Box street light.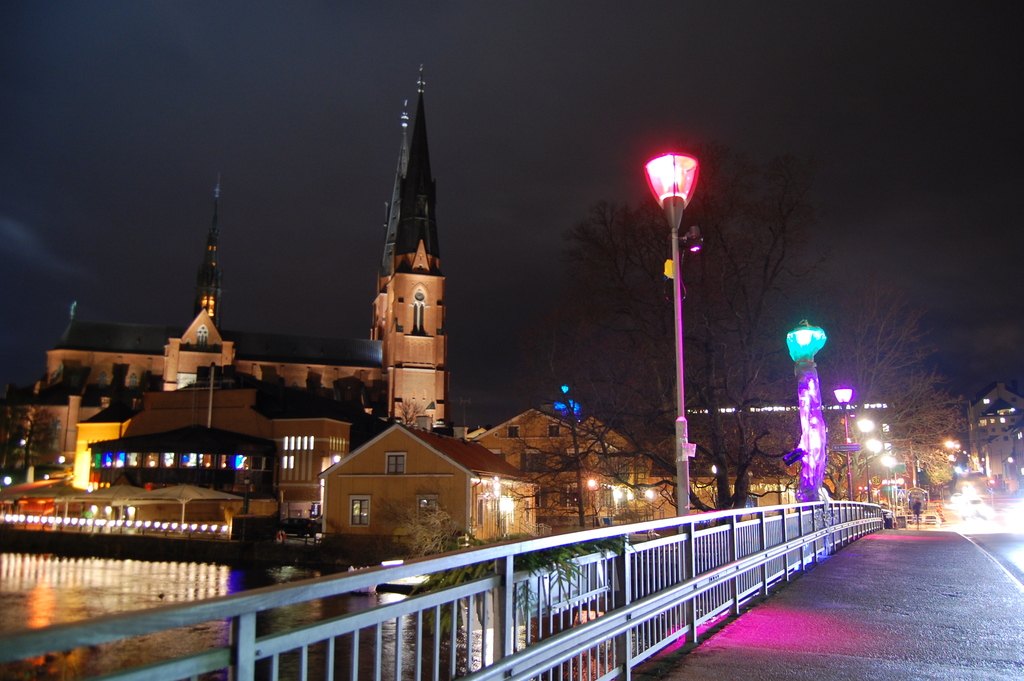
854:413:875:502.
